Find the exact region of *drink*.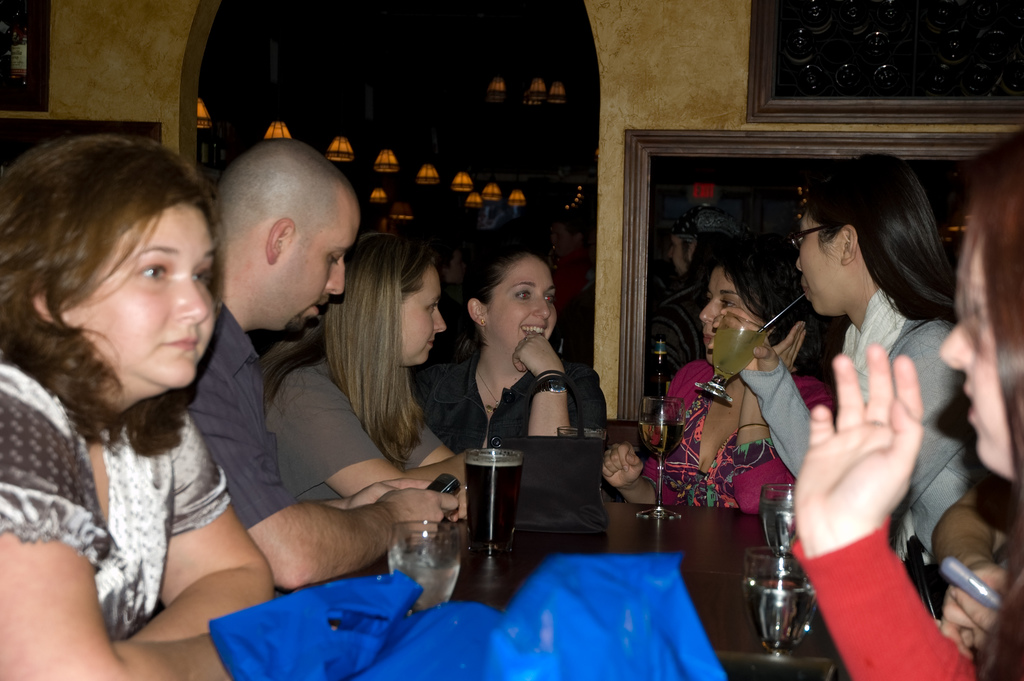
Exact region: region(744, 544, 820, 652).
